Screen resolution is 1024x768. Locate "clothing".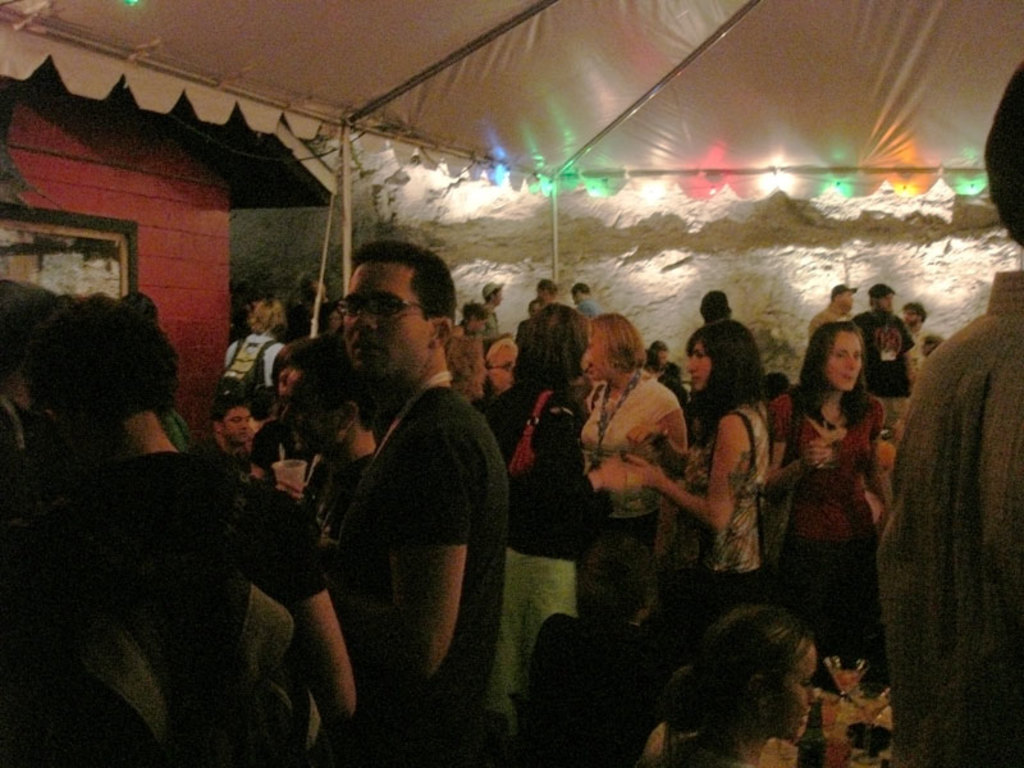
BBox(581, 369, 680, 635).
